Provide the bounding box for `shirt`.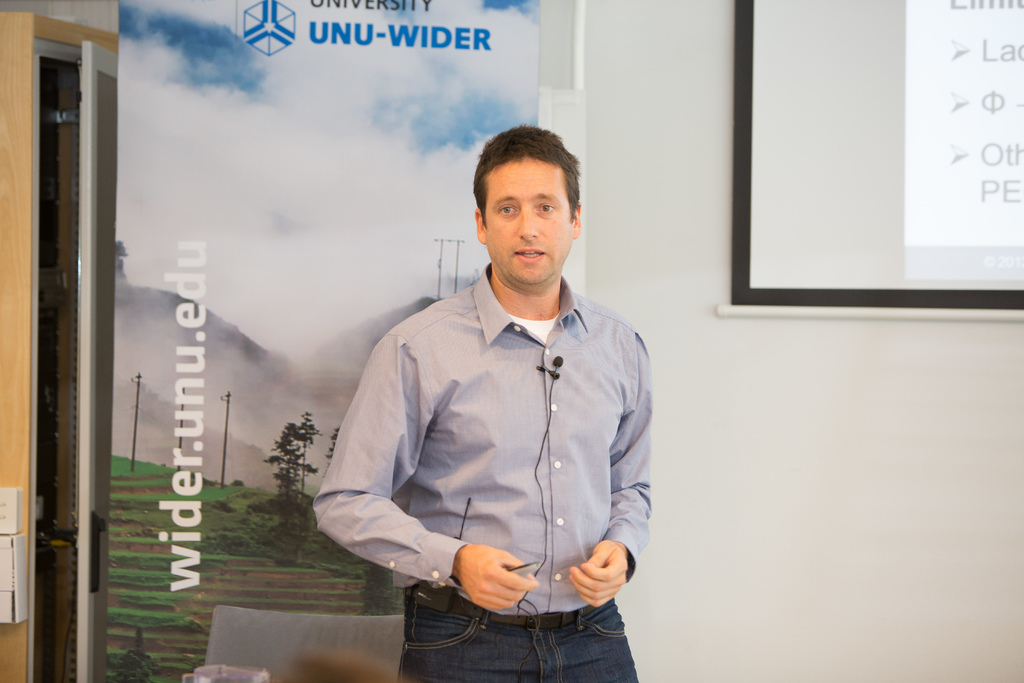
crop(339, 261, 659, 632).
